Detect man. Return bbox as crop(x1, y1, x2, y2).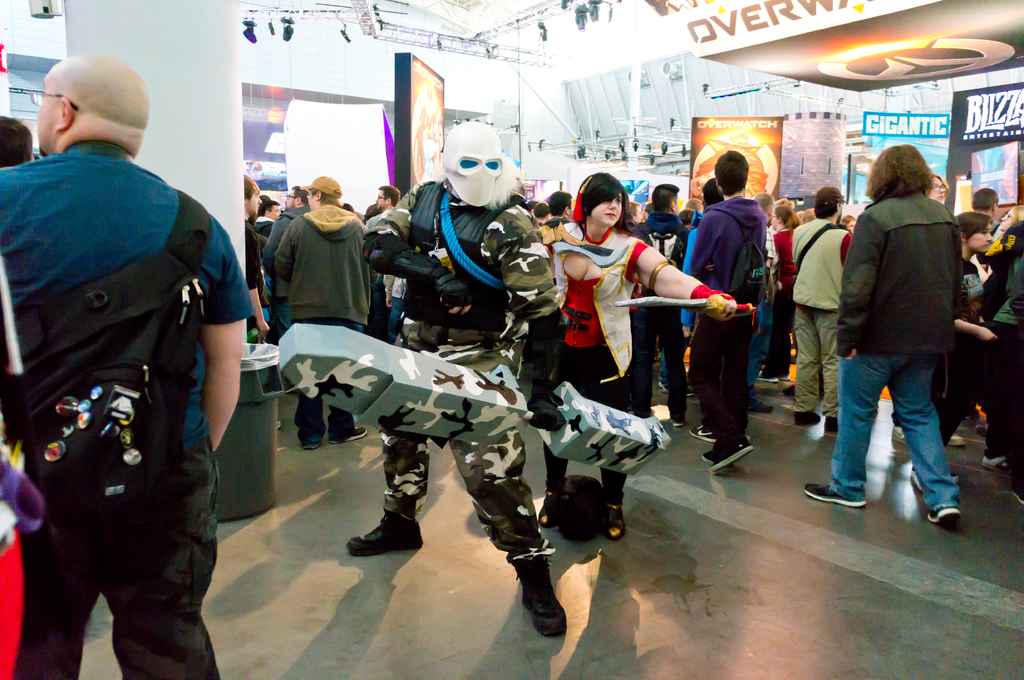
crop(252, 198, 283, 235).
